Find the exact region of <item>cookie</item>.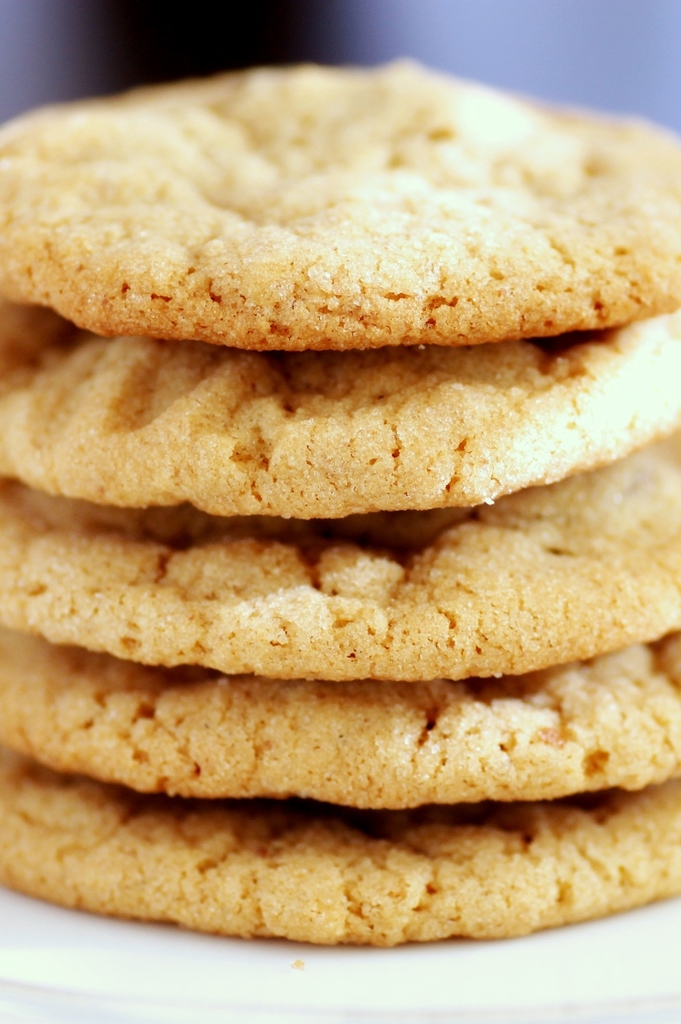
Exact region: [0, 438, 680, 682].
